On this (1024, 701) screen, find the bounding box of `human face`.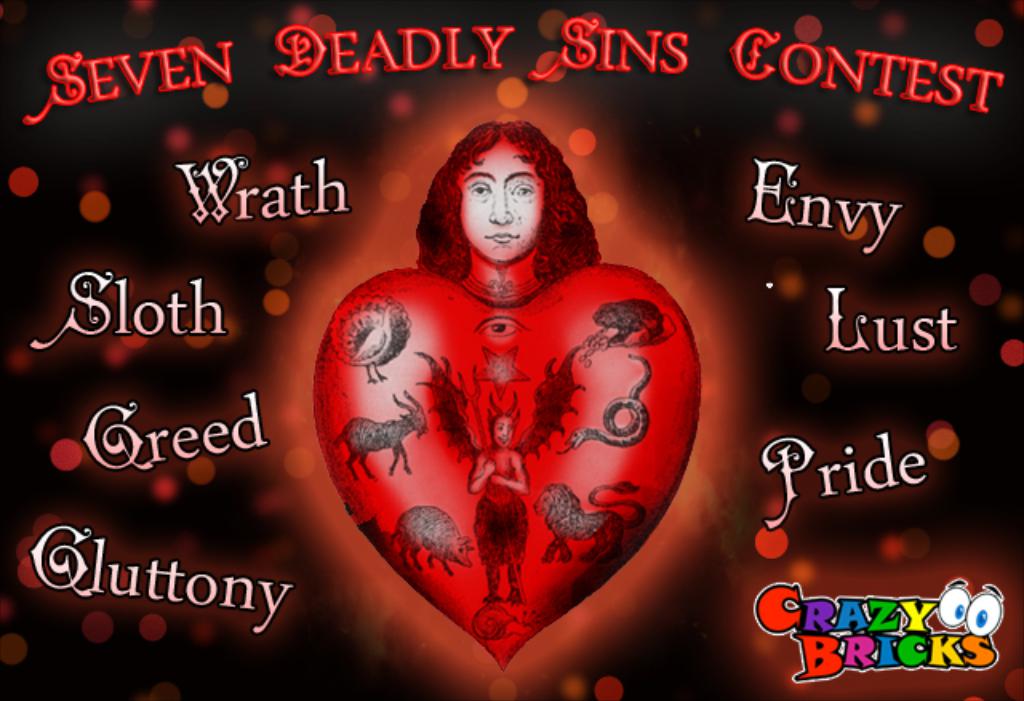
Bounding box: <bbox>459, 138, 541, 261</bbox>.
